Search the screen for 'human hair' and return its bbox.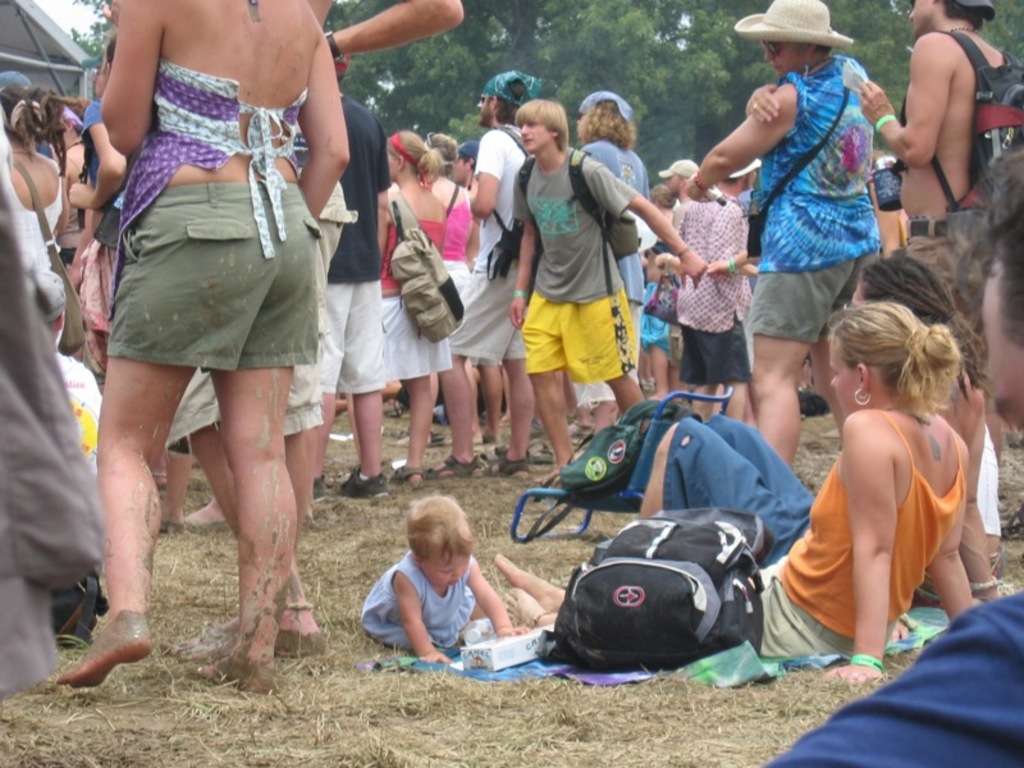
Found: (429,128,460,161).
